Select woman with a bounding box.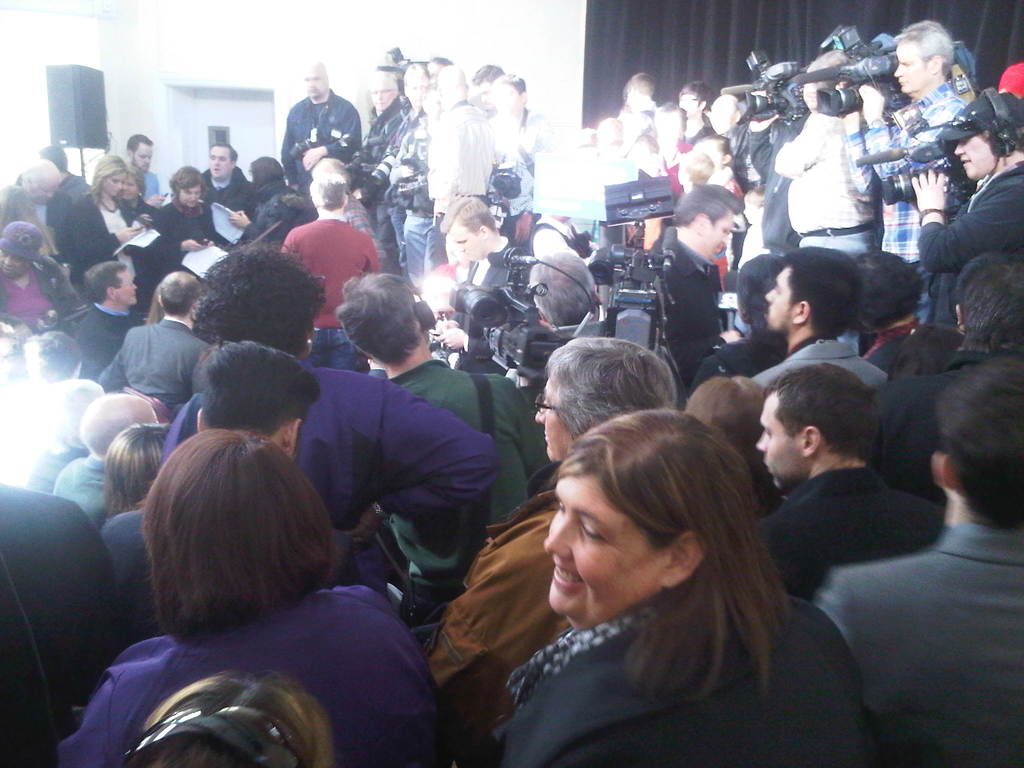
locate(117, 166, 154, 225).
